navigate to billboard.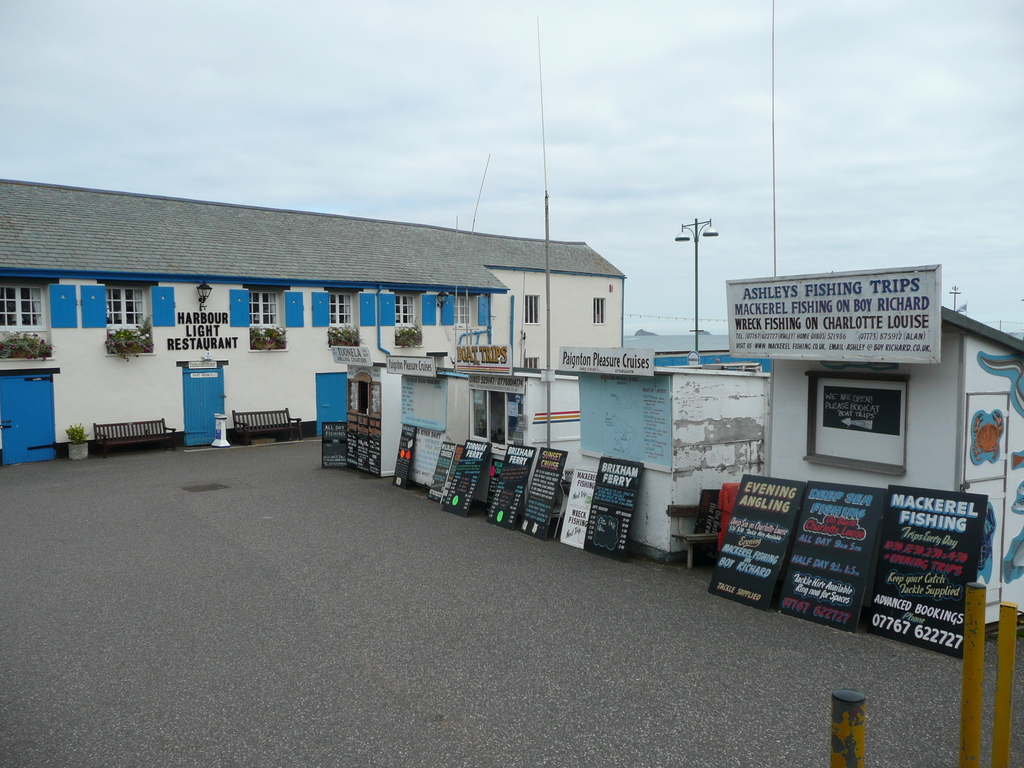
Navigation target: (731,271,938,362).
